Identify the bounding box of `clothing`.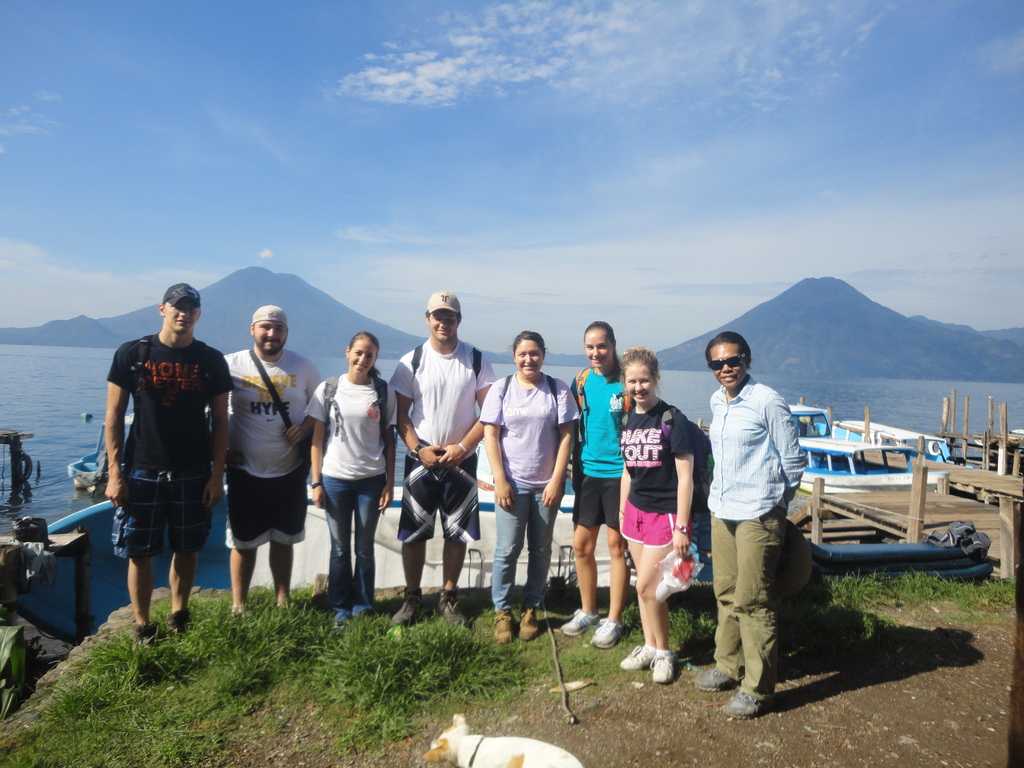
rect(704, 341, 815, 684).
